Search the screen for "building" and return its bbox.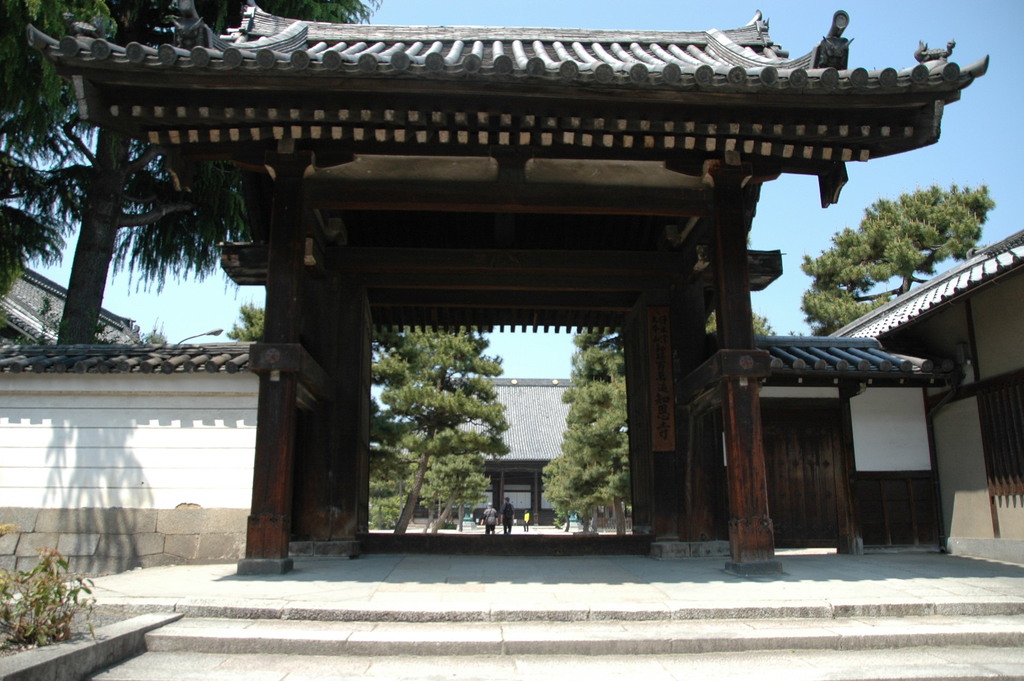
Found: {"left": 384, "top": 380, "right": 627, "bottom": 522}.
